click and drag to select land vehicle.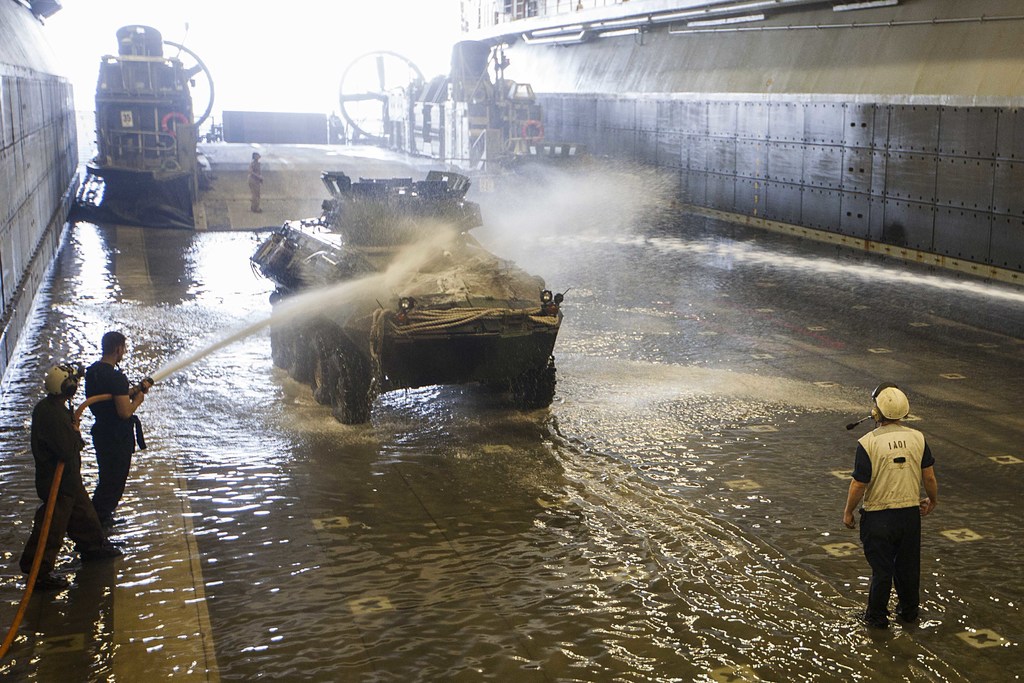
Selection: x1=75 y1=31 x2=218 y2=213.
